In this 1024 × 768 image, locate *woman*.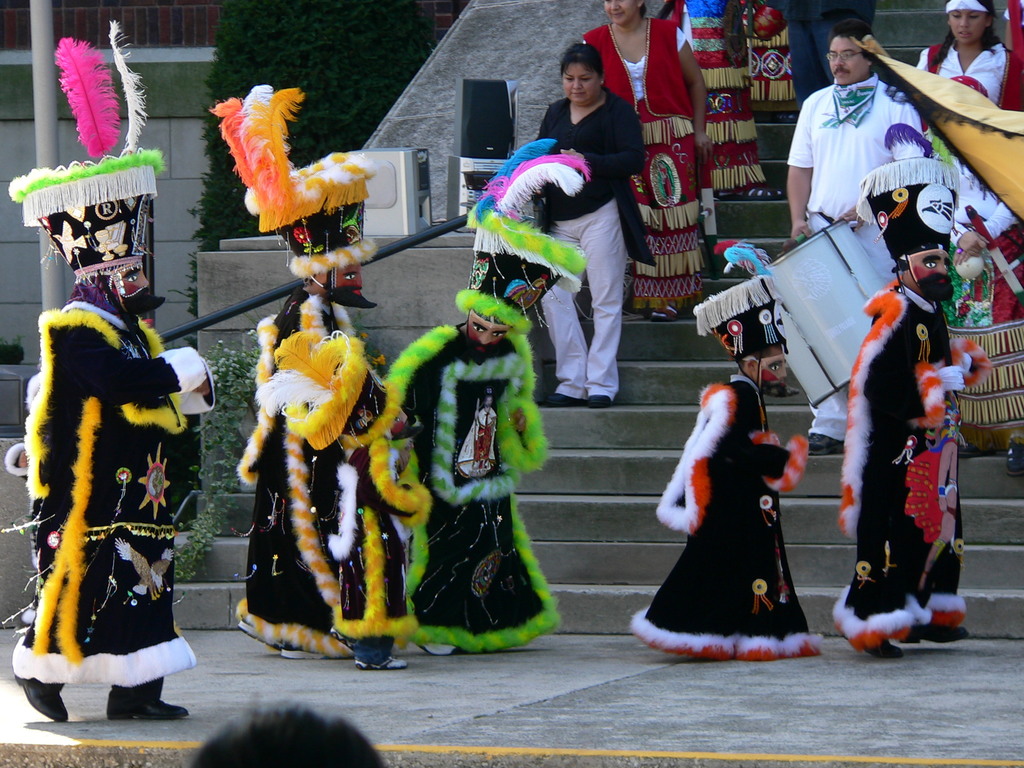
Bounding box: locate(541, 44, 642, 411).
